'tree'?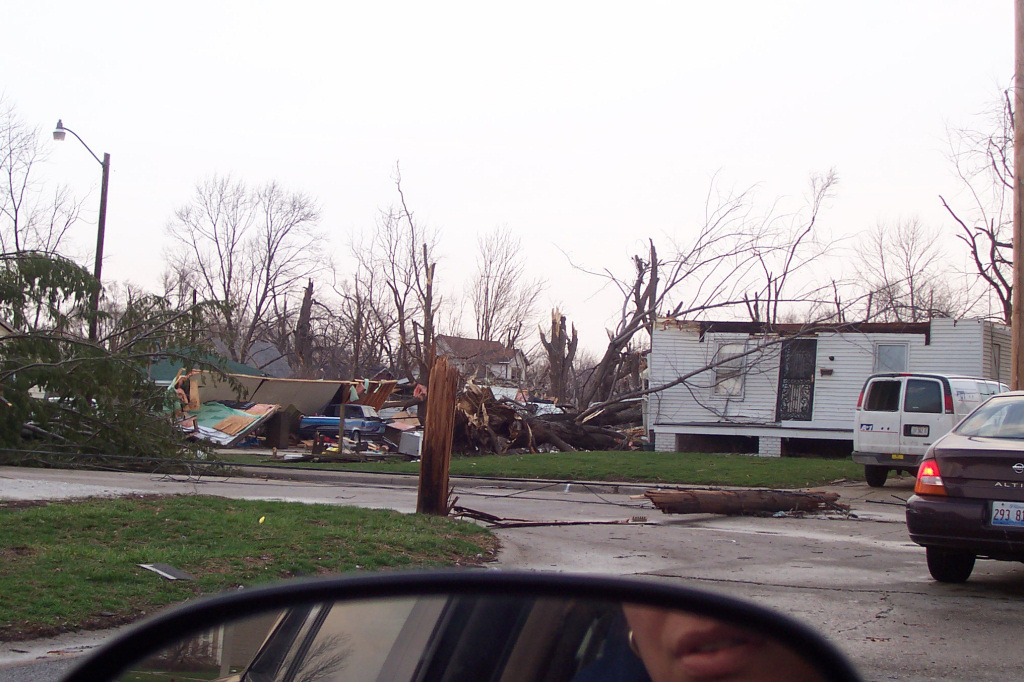
rect(0, 87, 99, 337)
